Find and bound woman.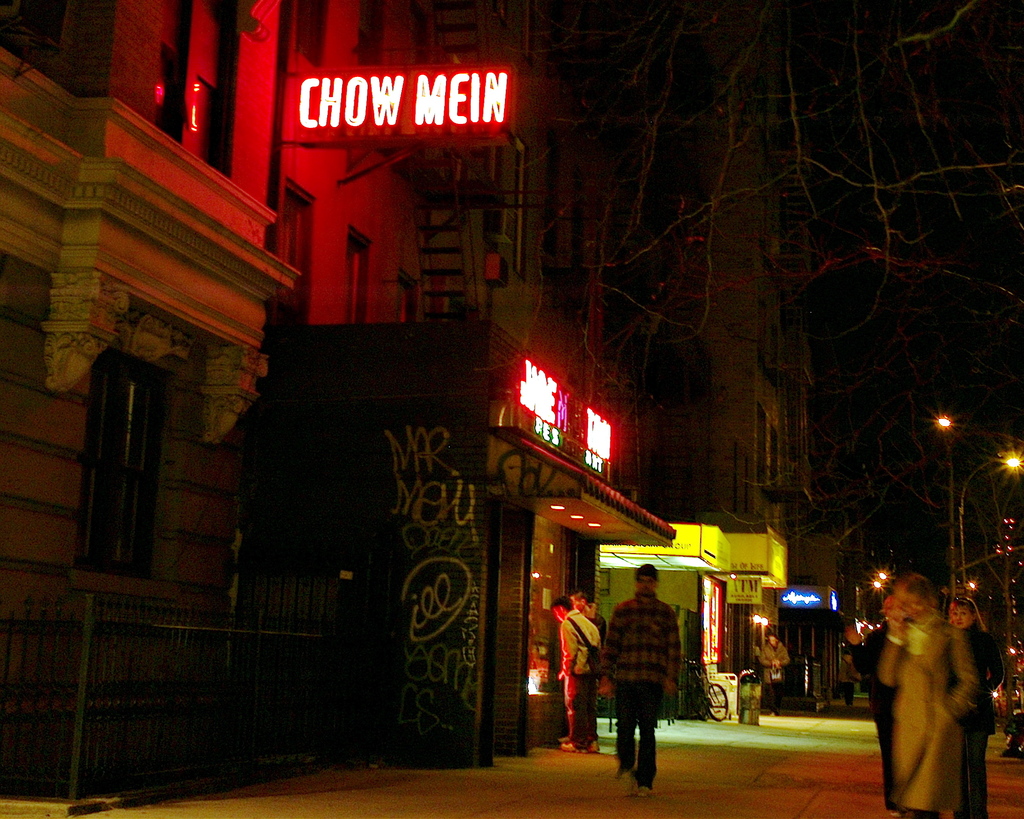
Bound: [left=943, top=596, right=1011, bottom=818].
